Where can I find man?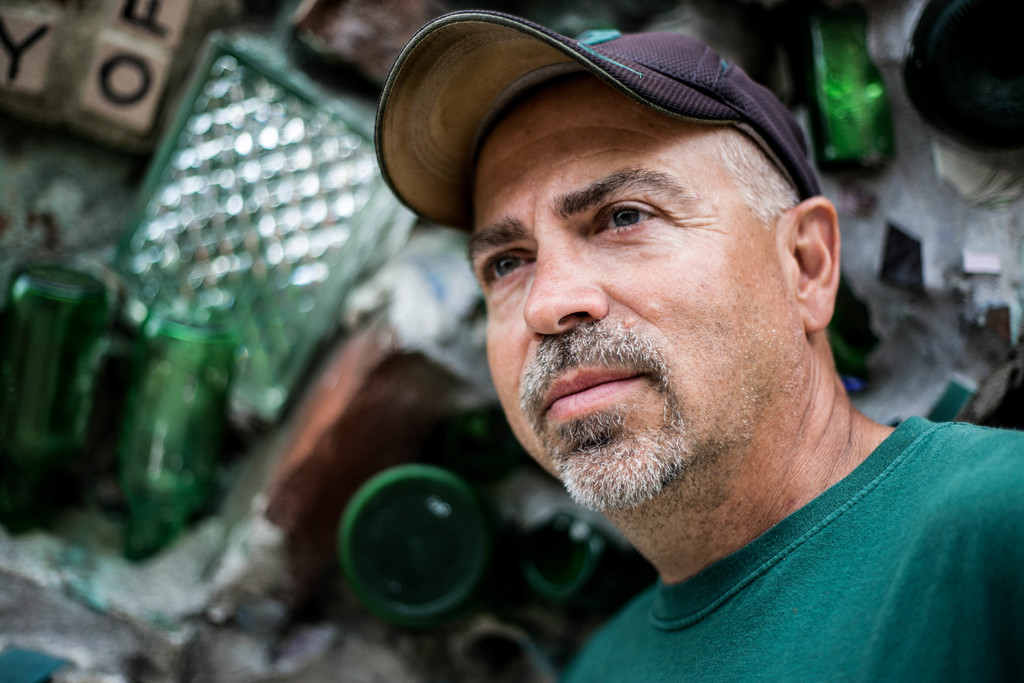
You can find it at {"x1": 363, "y1": 0, "x2": 1023, "y2": 682}.
